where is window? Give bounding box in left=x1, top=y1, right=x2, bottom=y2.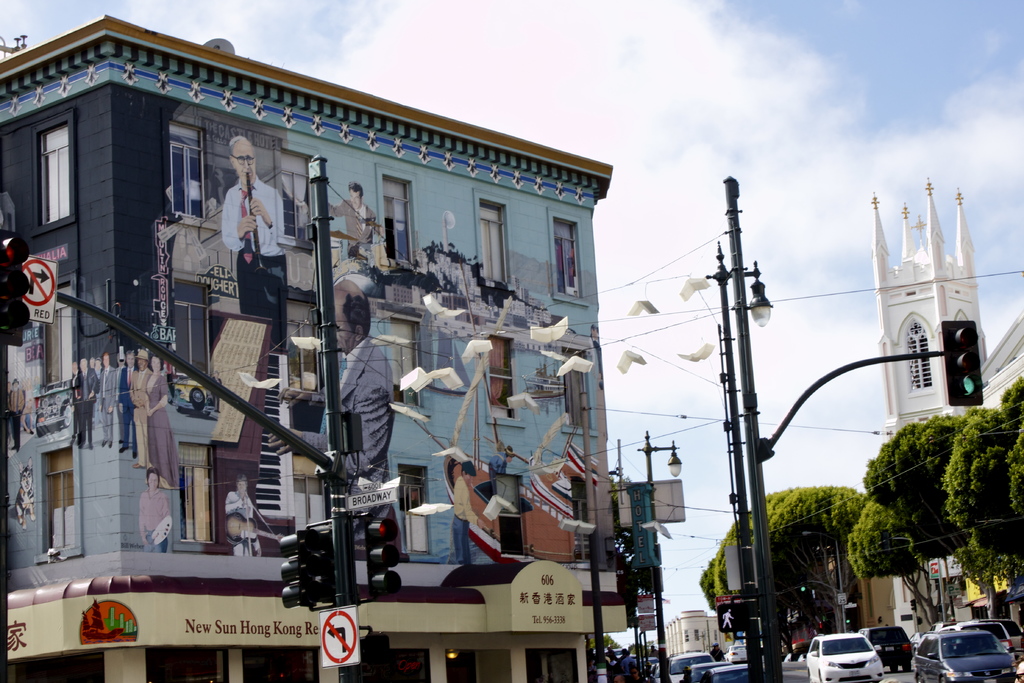
left=286, top=297, right=322, bottom=390.
